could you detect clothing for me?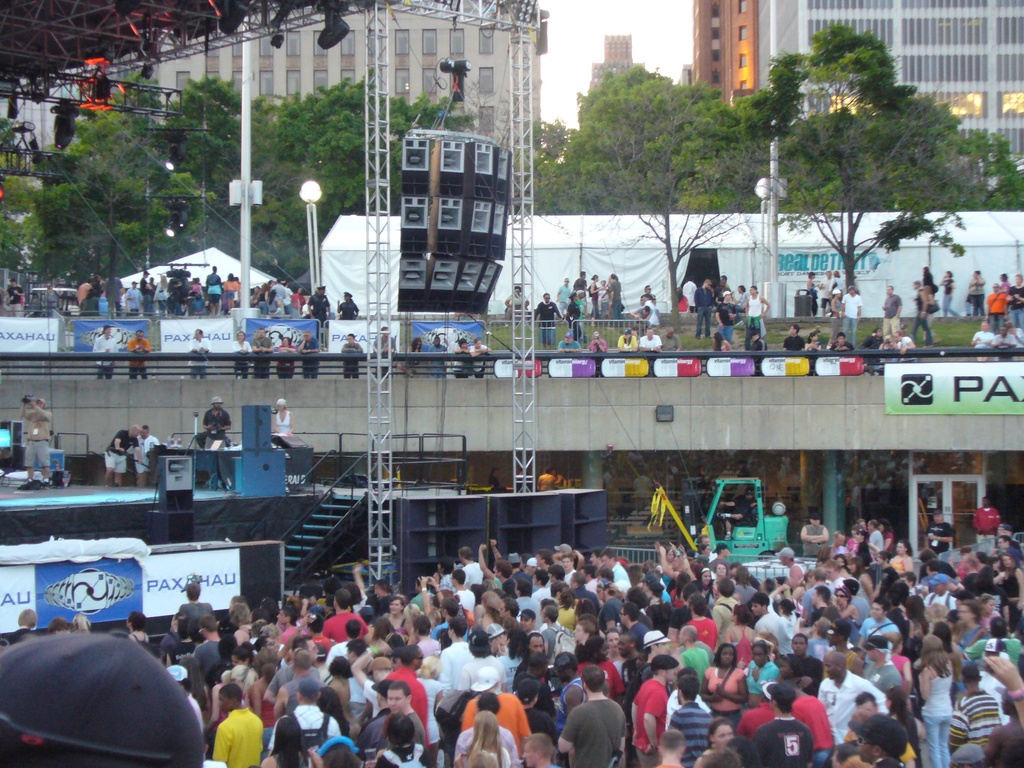
Detection result: bbox(971, 632, 1020, 664).
